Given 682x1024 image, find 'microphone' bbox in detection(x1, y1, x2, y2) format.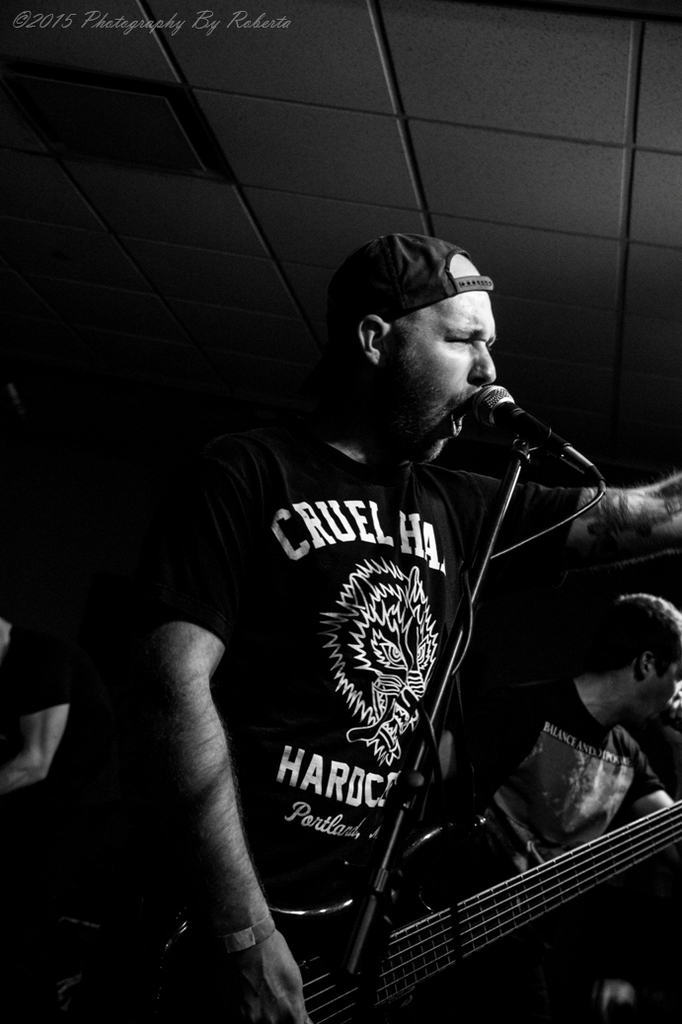
detection(452, 369, 615, 489).
